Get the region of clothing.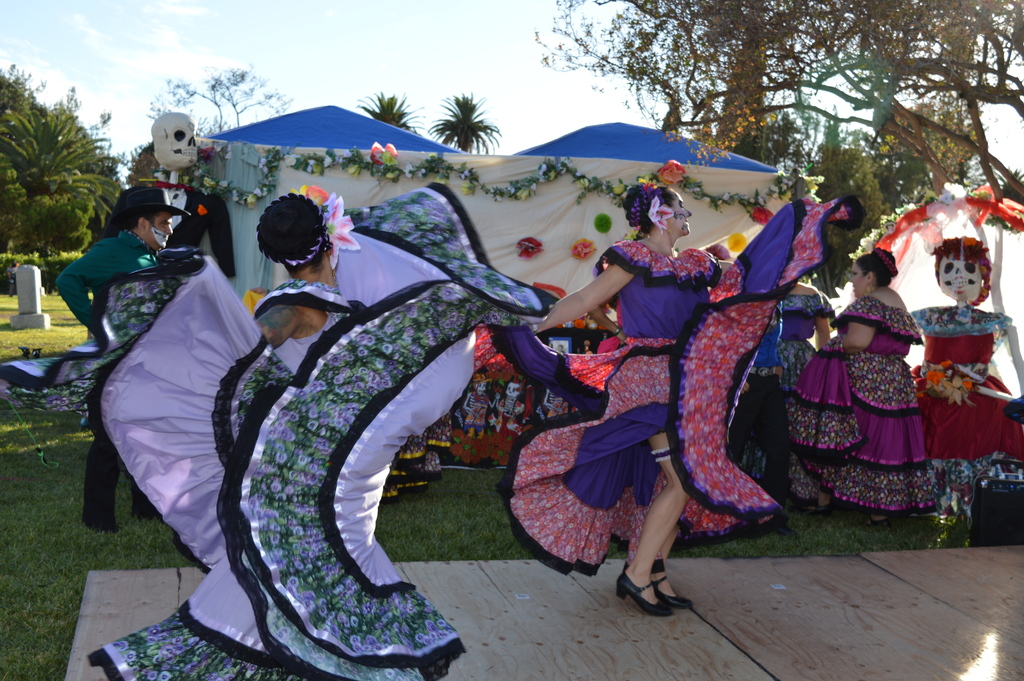
bbox=[515, 269, 835, 572].
